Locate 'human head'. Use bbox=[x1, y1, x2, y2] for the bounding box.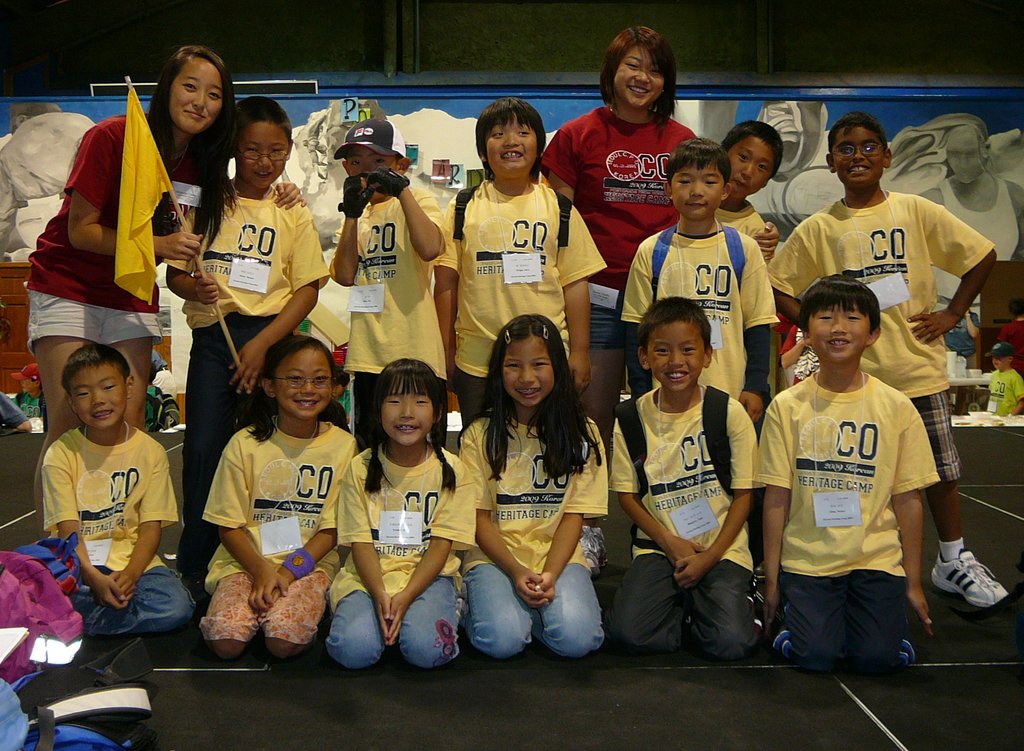
bbox=[604, 24, 675, 109].
